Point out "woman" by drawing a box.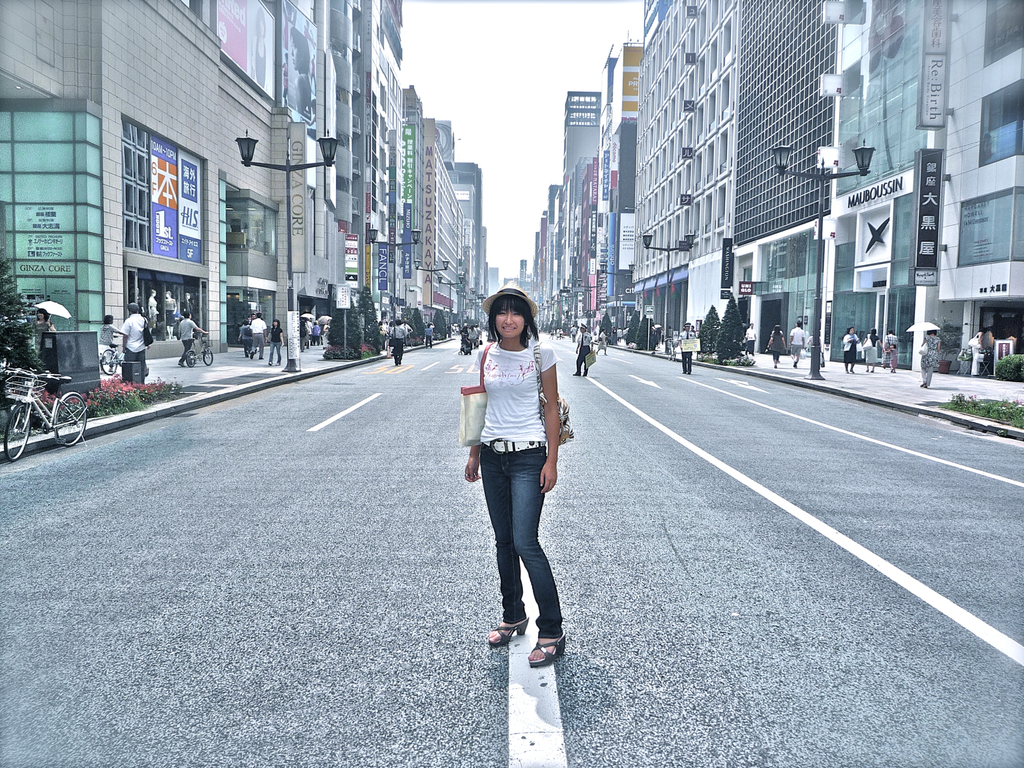
Rect(97, 317, 127, 370).
